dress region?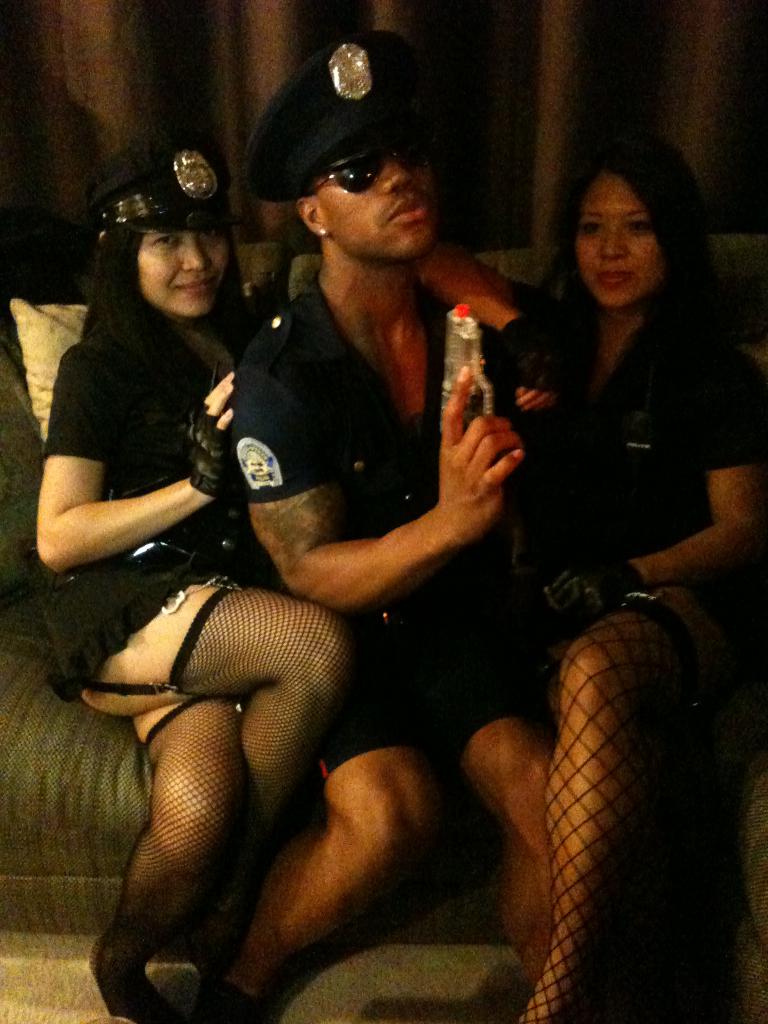
l=54, t=326, r=241, b=698
